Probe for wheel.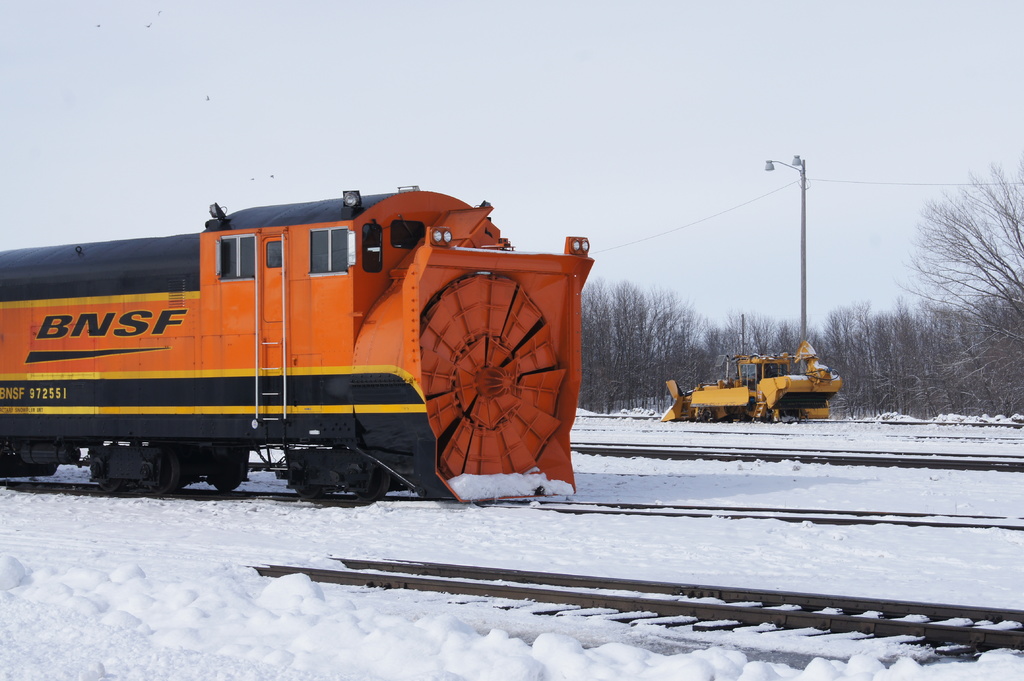
Probe result: detection(355, 467, 390, 501).
